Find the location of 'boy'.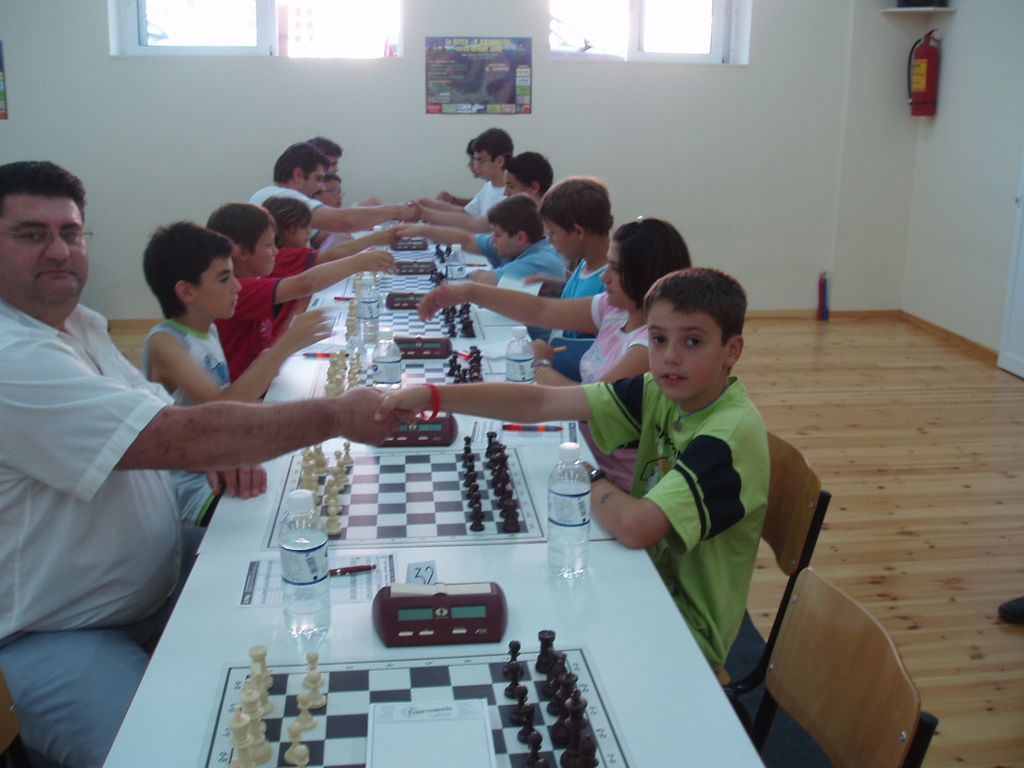
Location: {"x1": 310, "y1": 166, "x2": 345, "y2": 214}.
